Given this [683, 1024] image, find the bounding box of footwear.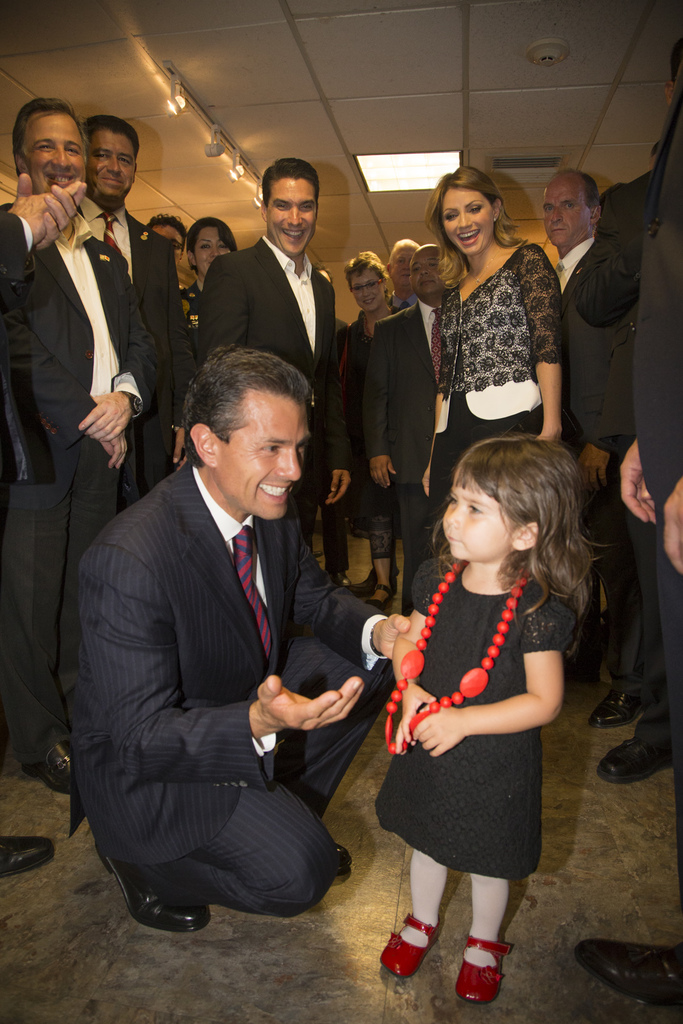
<region>0, 834, 60, 876</region>.
